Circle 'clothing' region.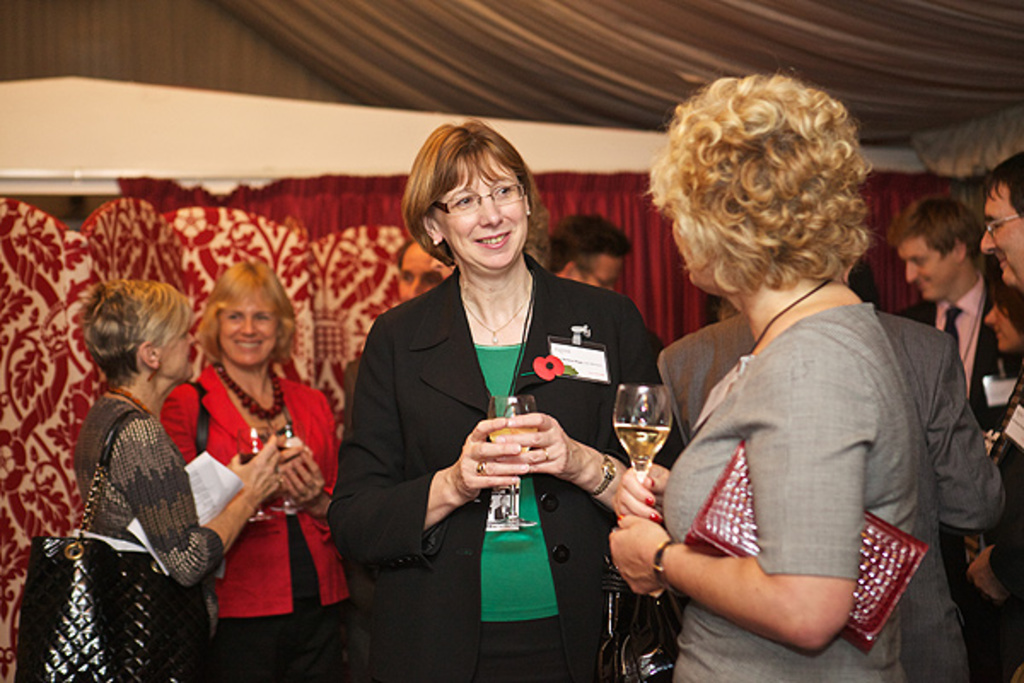
Region: <region>169, 360, 345, 681</region>.
